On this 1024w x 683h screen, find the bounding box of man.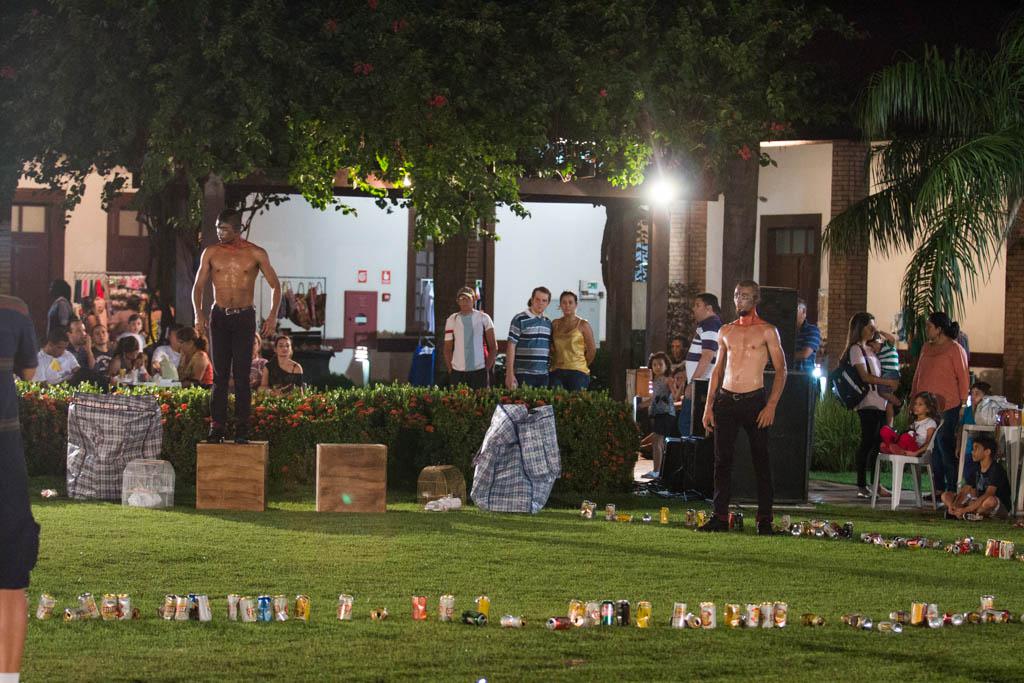
Bounding box: {"x1": 681, "y1": 287, "x2": 721, "y2": 391}.
